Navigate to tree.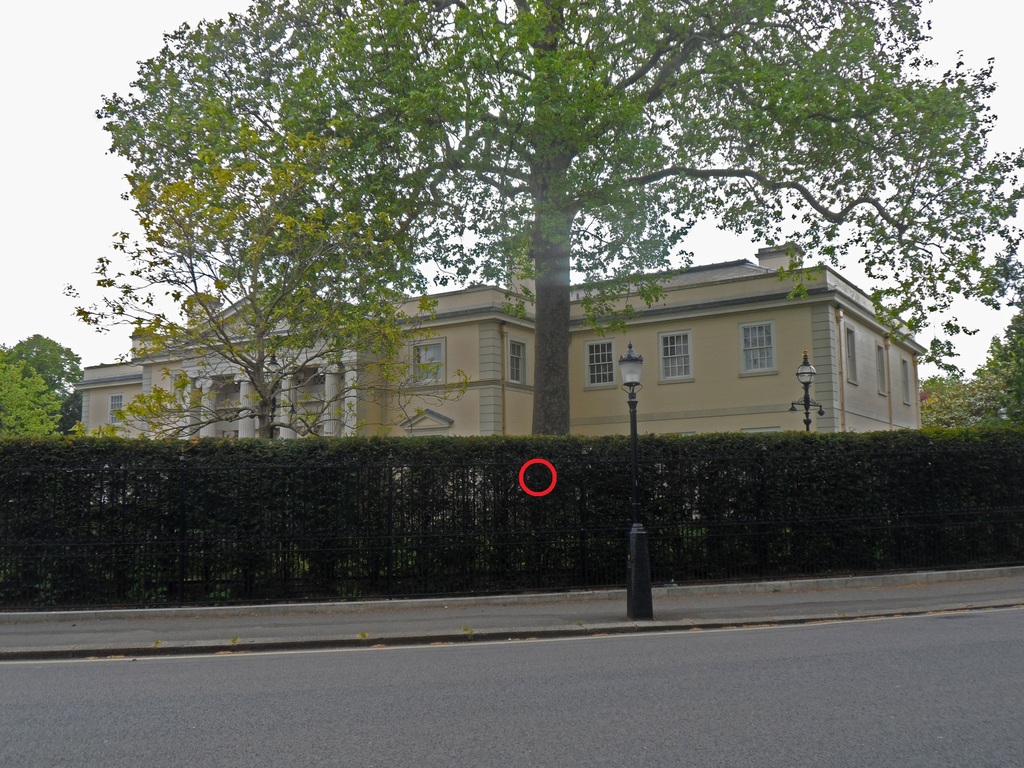
Navigation target: bbox=(12, 325, 79, 410).
